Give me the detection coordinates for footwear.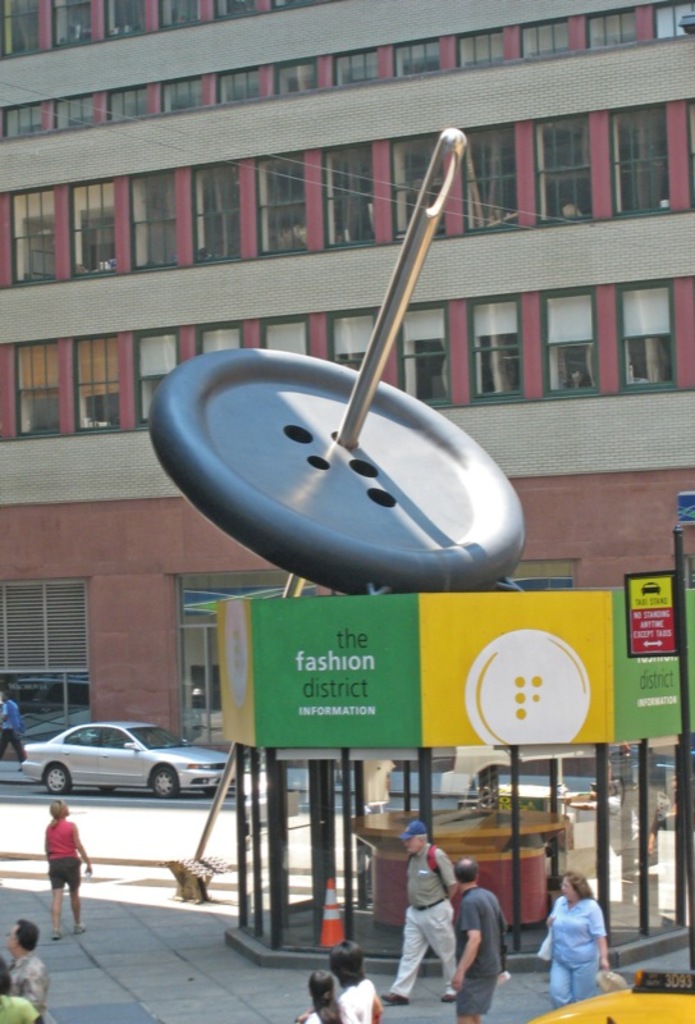
[379, 988, 412, 1004].
